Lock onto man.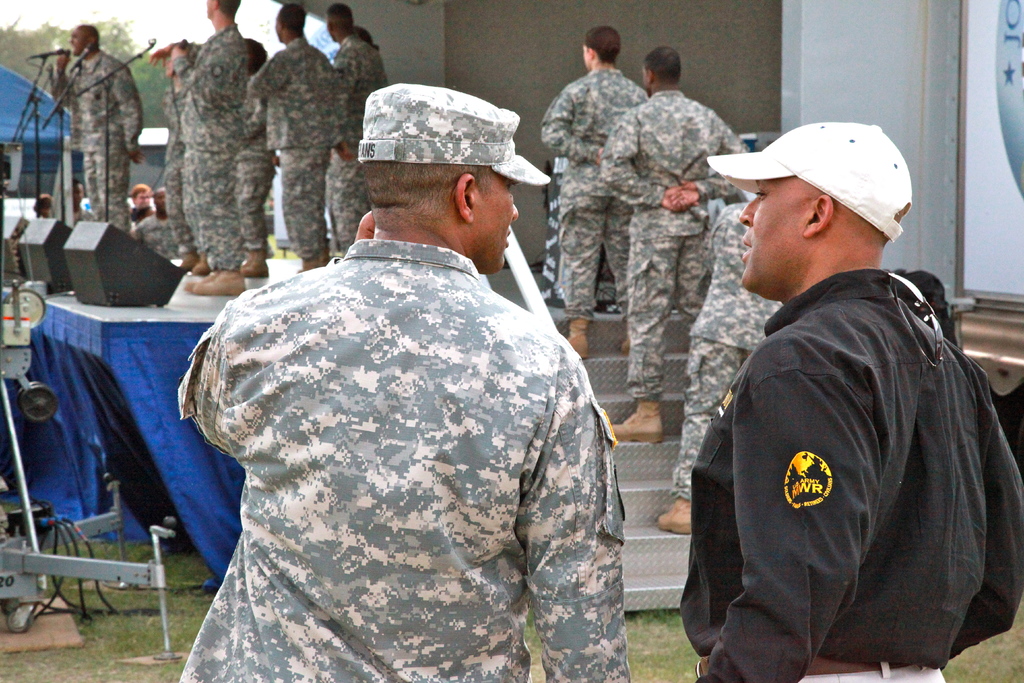
Locked: x1=127 y1=179 x2=157 y2=229.
